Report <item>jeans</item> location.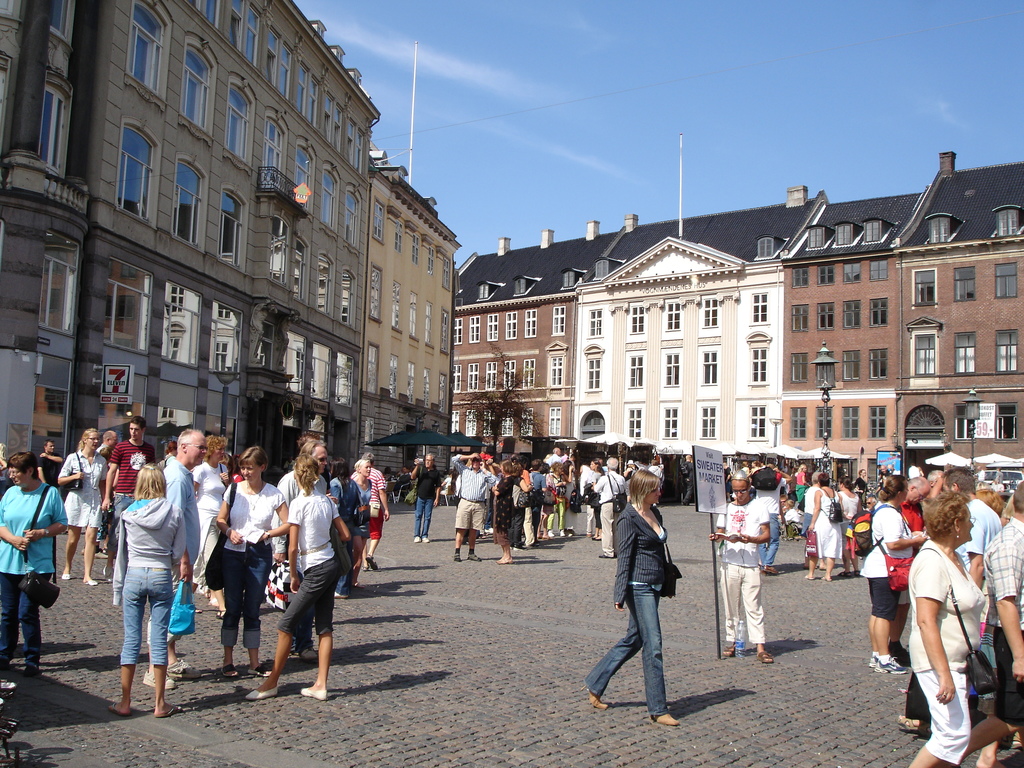
Report: {"x1": 218, "y1": 549, "x2": 269, "y2": 651}.
